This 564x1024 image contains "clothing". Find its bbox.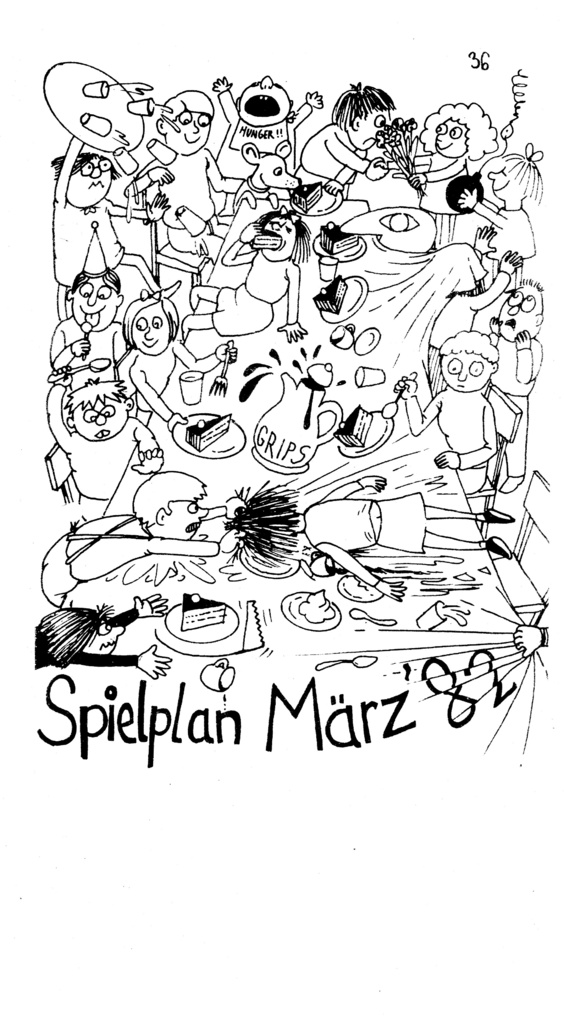
x1=471 y1=196 x2=537 y2=259.
